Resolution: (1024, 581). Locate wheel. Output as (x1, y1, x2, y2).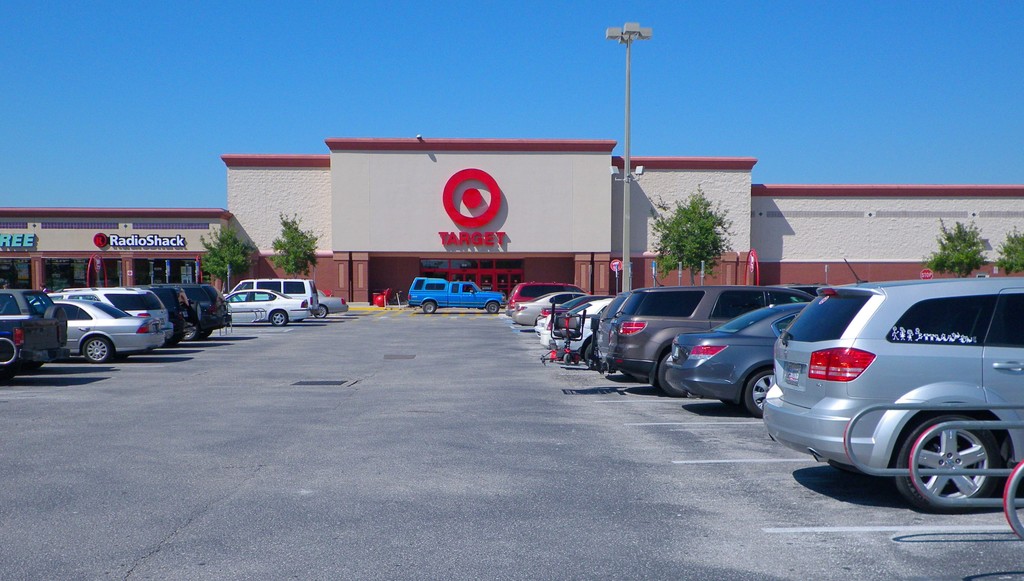
(897, 414, 1000, 509).
